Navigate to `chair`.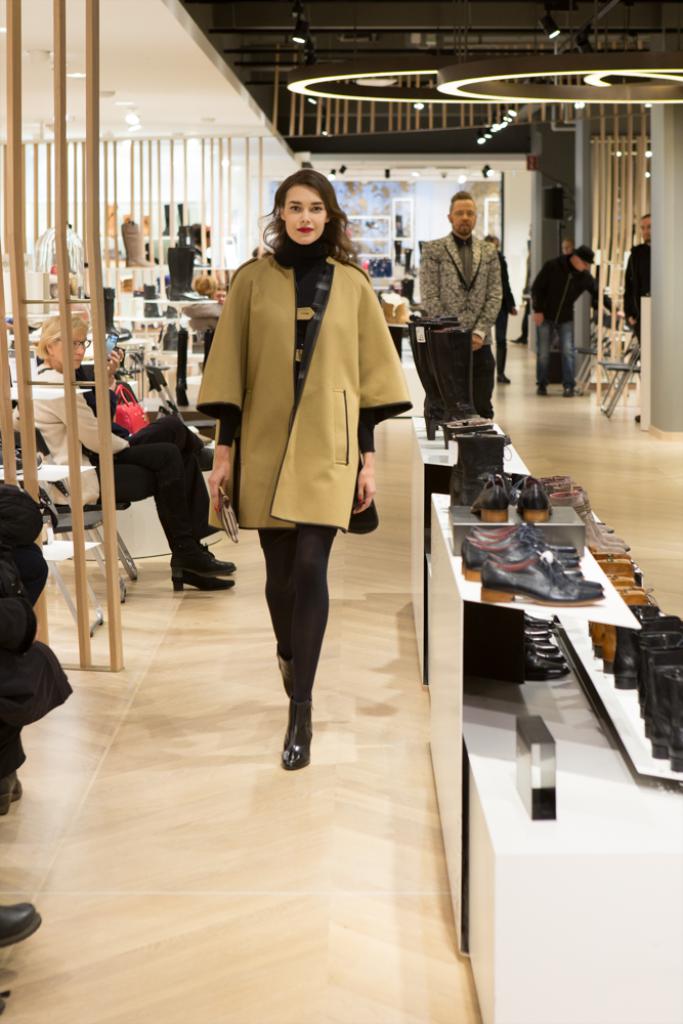
Navigation target: (0,435,109,639).
